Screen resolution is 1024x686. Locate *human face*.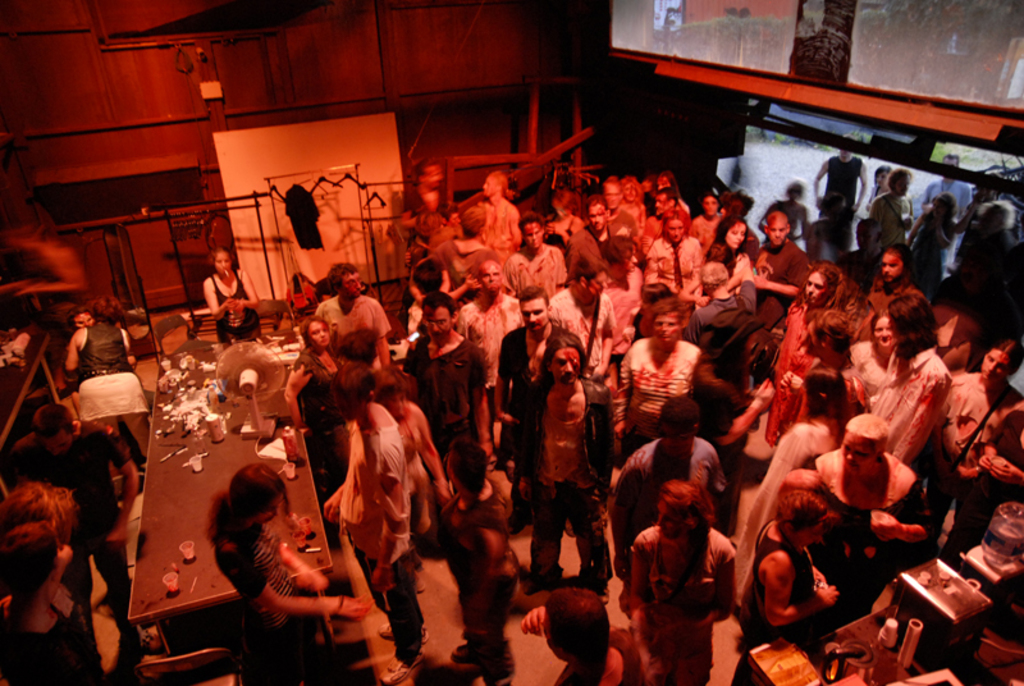
800/520/822/544.
